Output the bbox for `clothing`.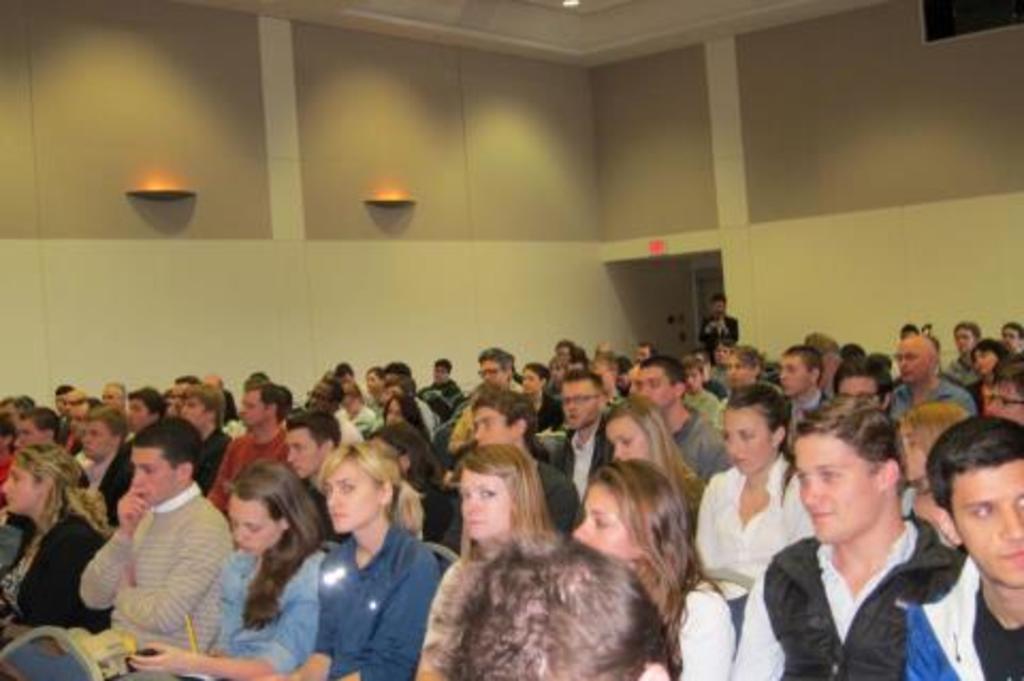
<bbox>425, 371, 465, 412</bbox>.
